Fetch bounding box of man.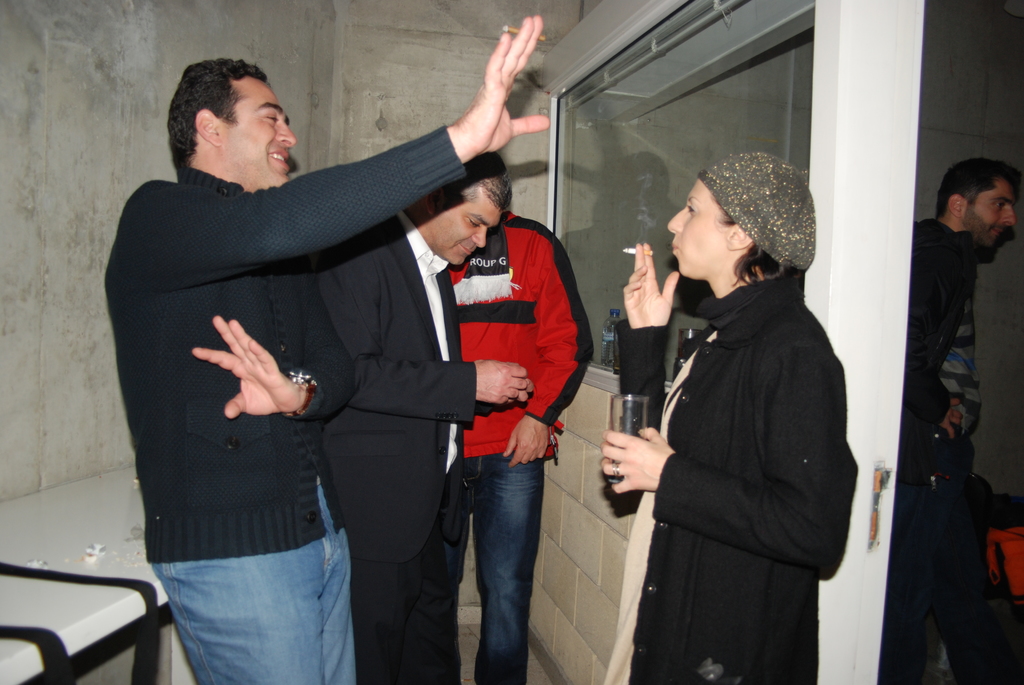
Bbox: Rect(324, 156, 534, 684).
